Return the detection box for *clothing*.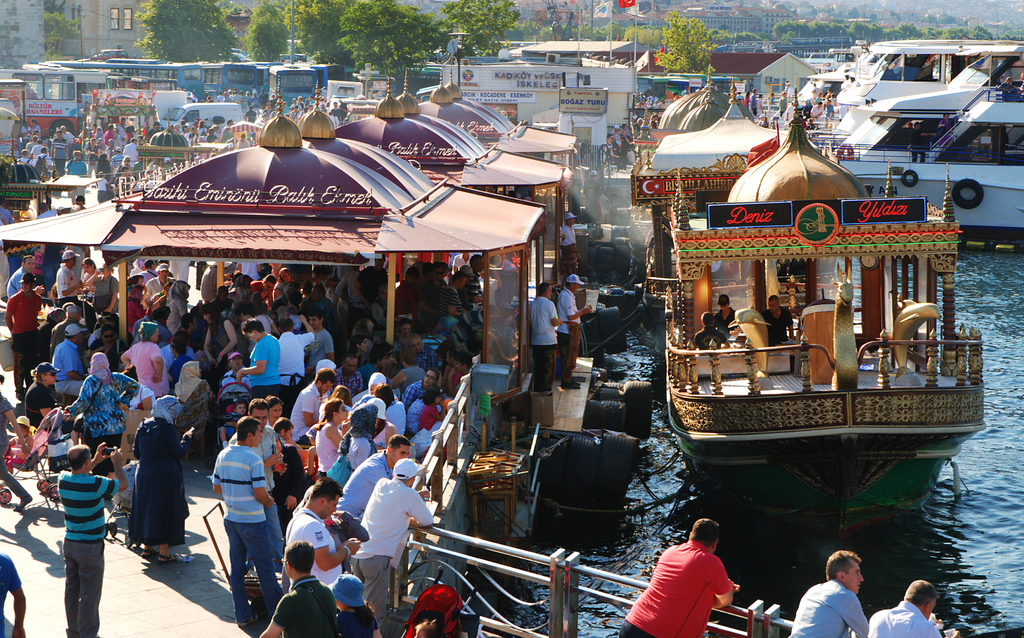
x1=102 y1=274 x2=122 y2=300.
